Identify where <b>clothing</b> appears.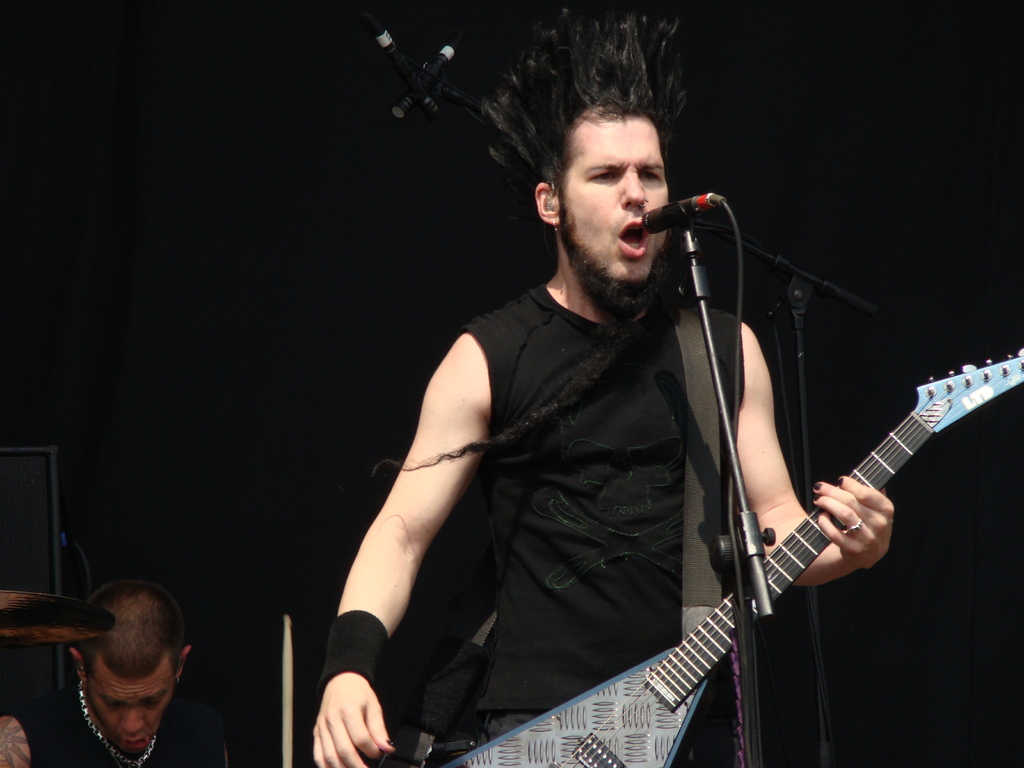
Appears at bbox(26, 686, 202, 767).
